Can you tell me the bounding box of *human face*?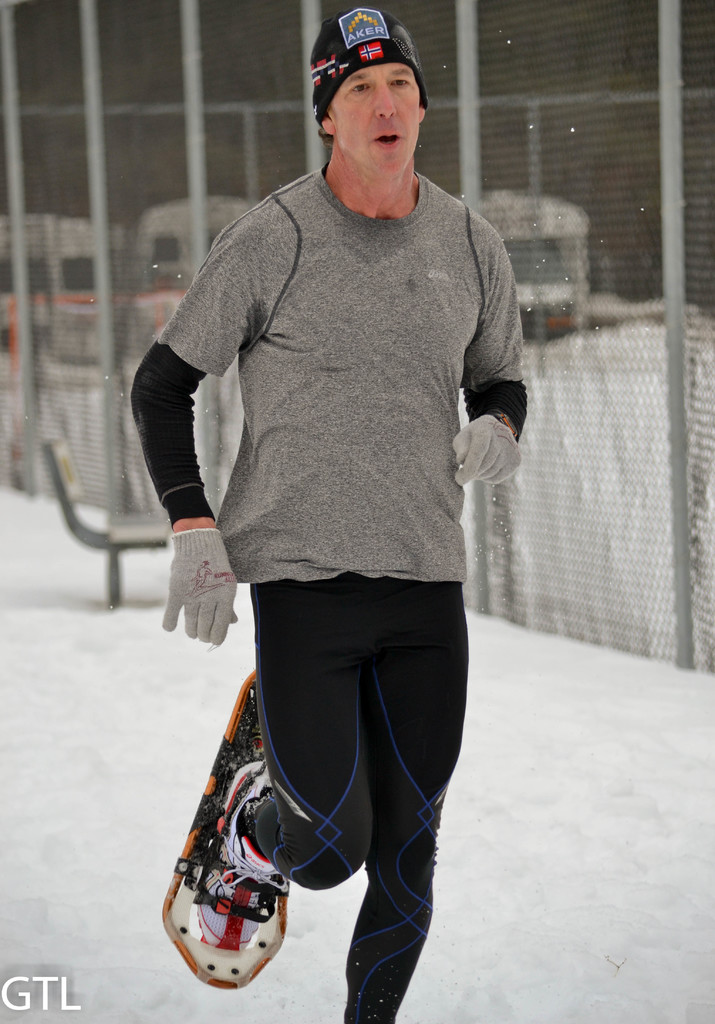
331 63 420 172.
